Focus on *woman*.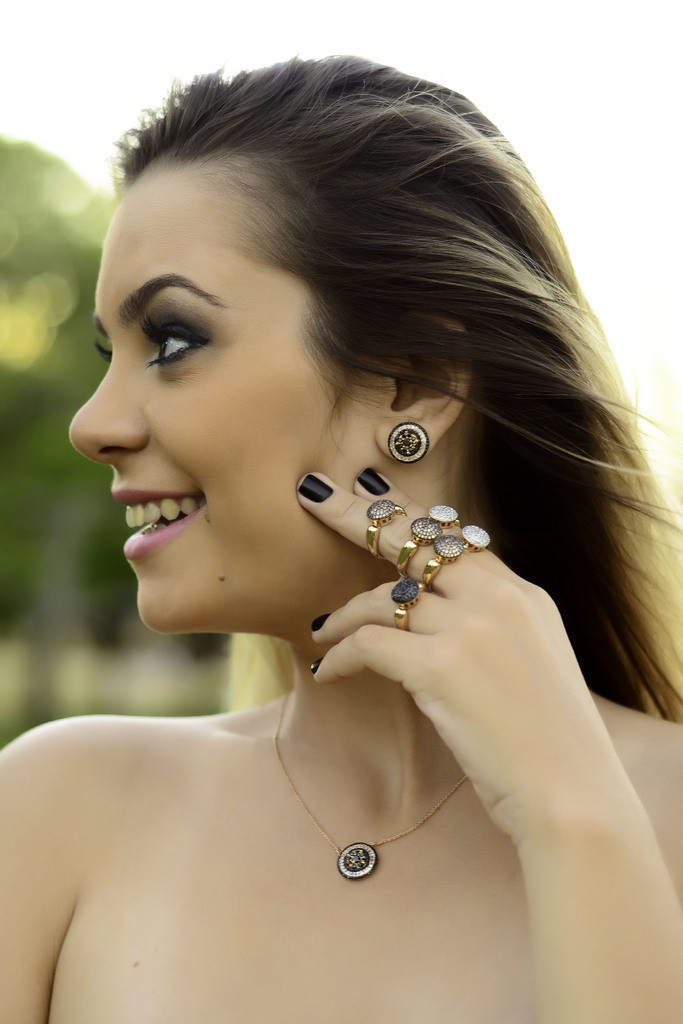
Focused at 0,25,682,1023.
